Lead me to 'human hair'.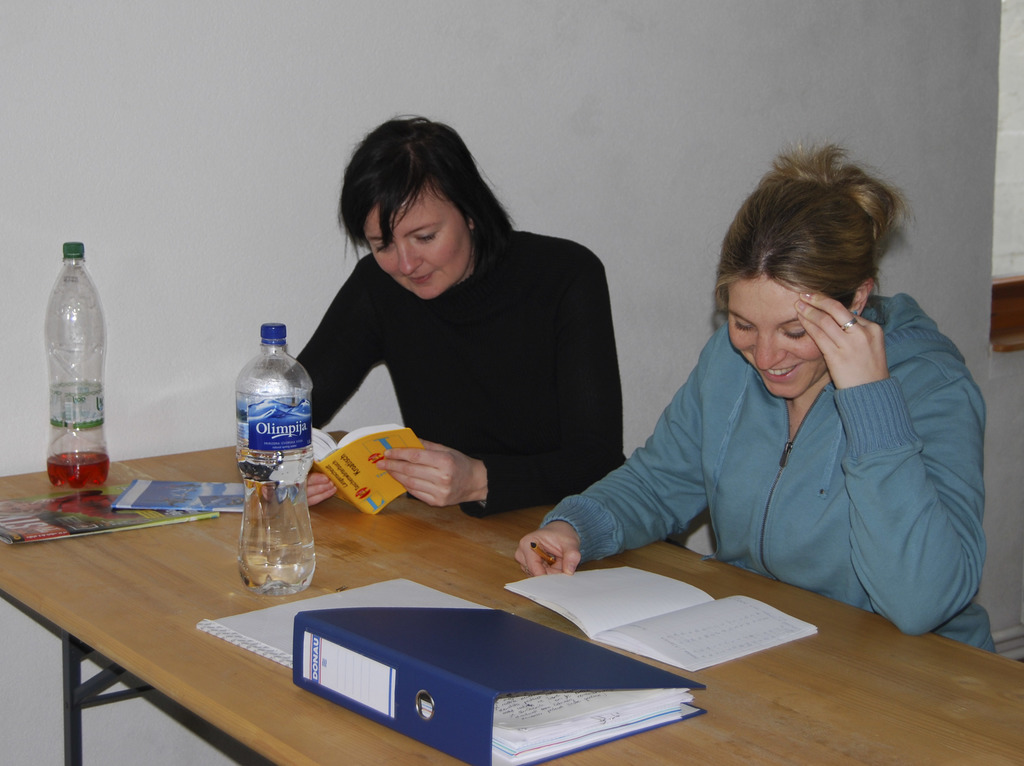
Lead to left=332, top=113, right=501, bottom=297.
